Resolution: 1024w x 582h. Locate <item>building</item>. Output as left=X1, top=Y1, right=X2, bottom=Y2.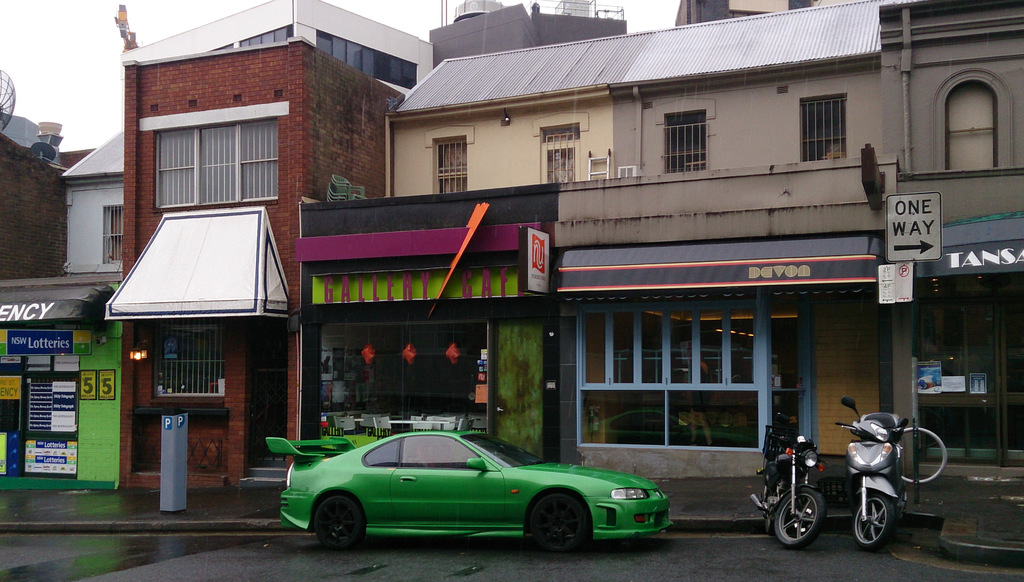
left=878, top=0, right=1023, bottom=472.
